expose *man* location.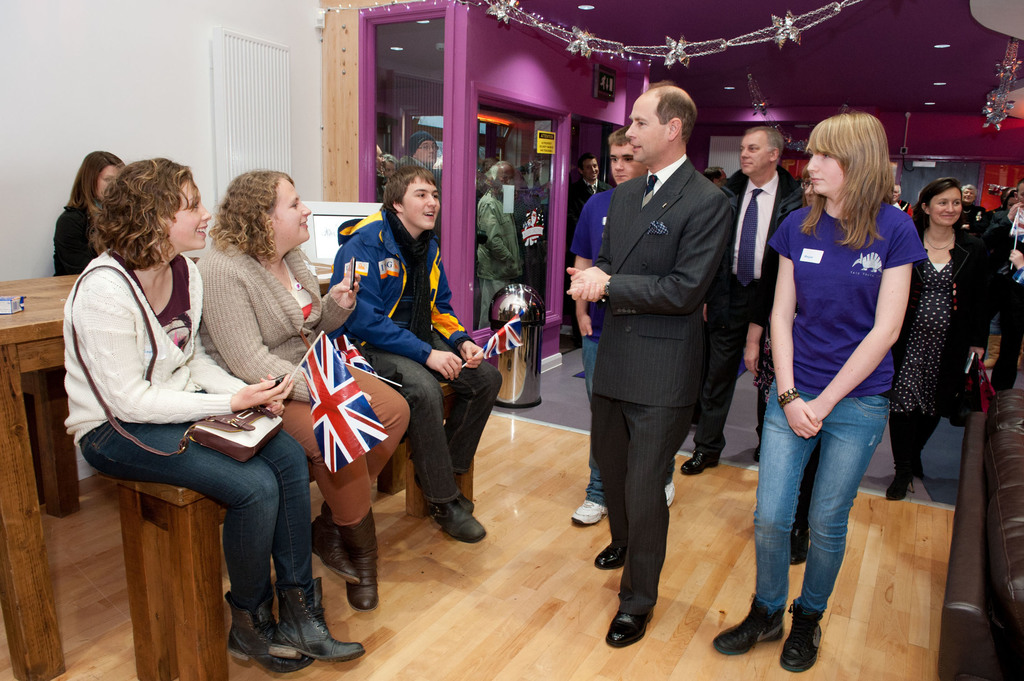
Exposed at <box>701,168,726,186</box>.
